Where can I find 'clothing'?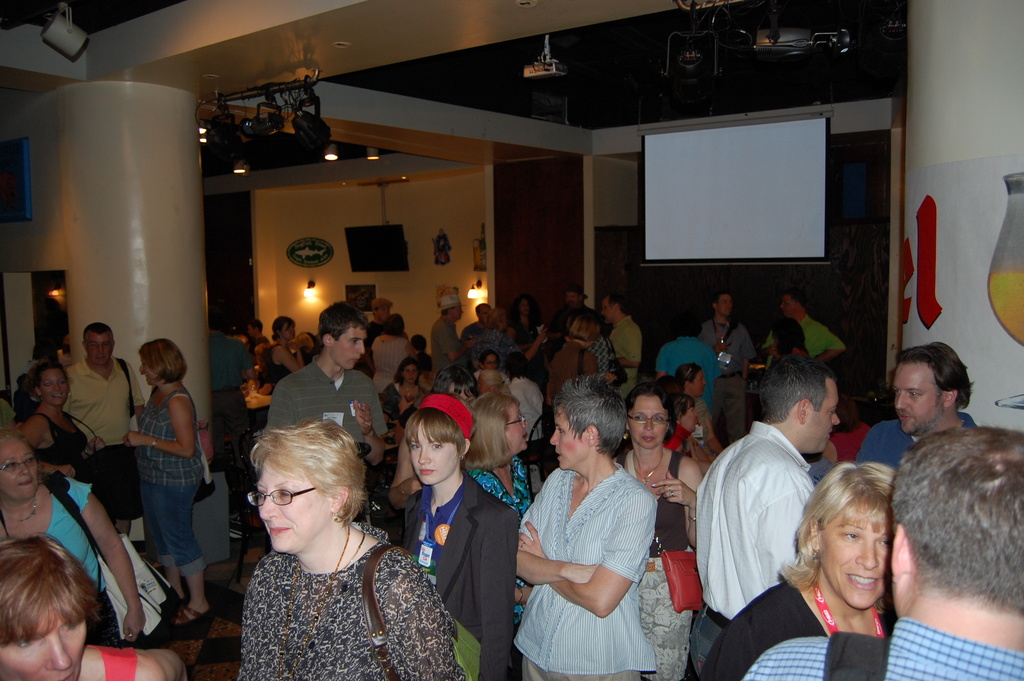
You can find it at (800, 320, 847, 360).
